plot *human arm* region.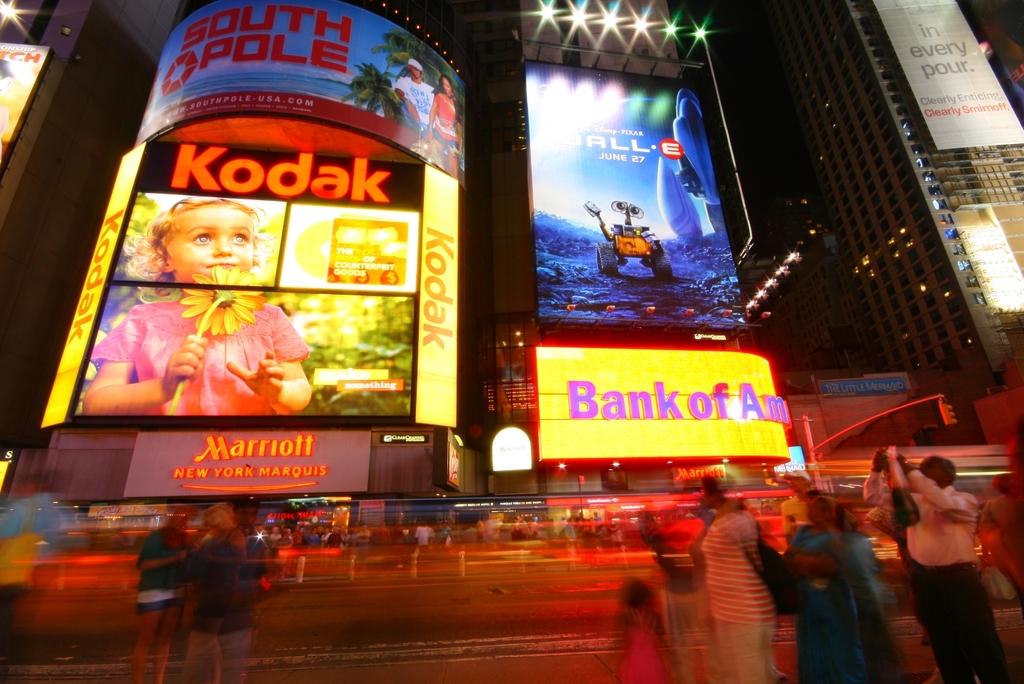
Plotted at {"x1": 863, "y1": 448, "x2": 896, "y2": 512}.
